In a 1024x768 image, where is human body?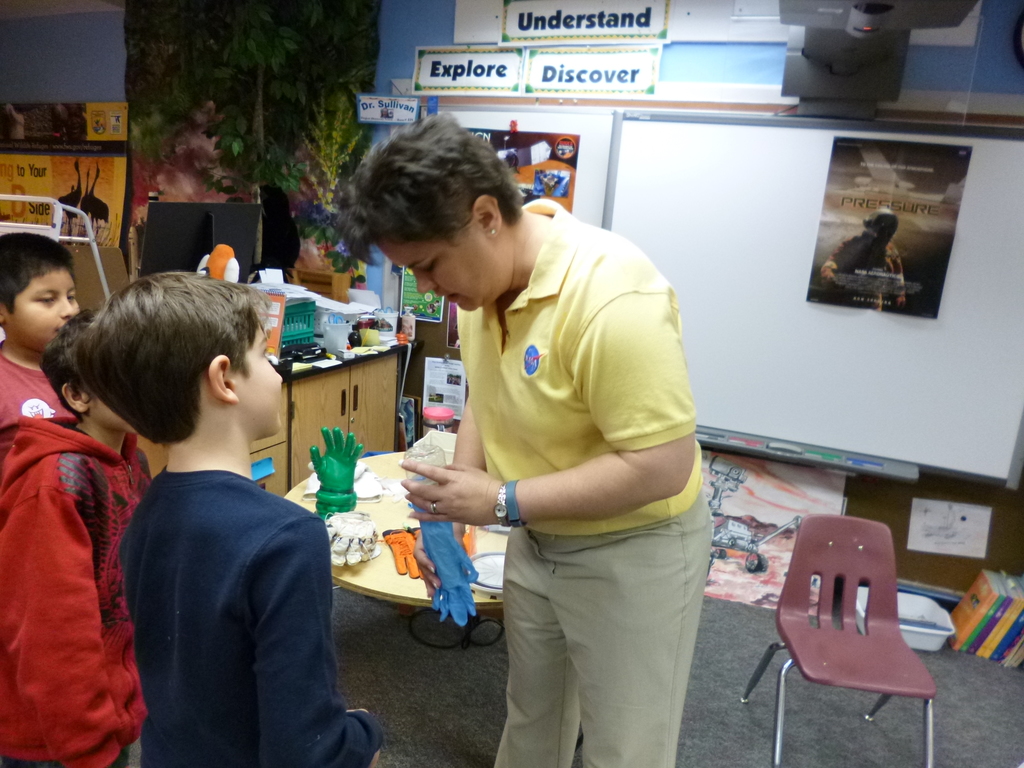
<region>0, 233, 80, 423</region>.
